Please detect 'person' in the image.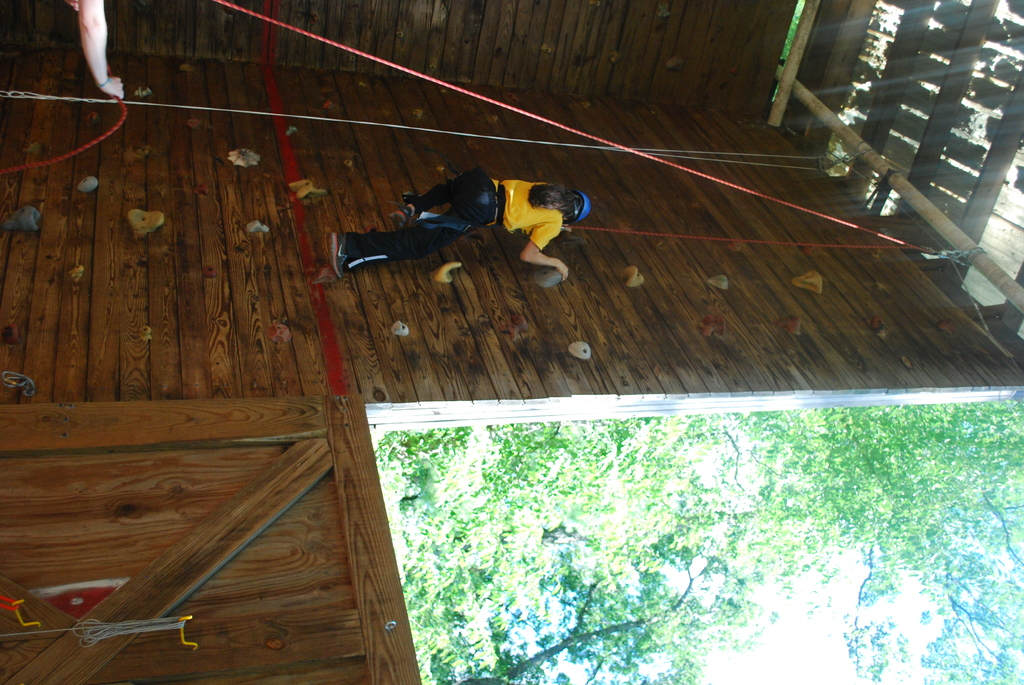
bbox(347, 147, 540, 301).
